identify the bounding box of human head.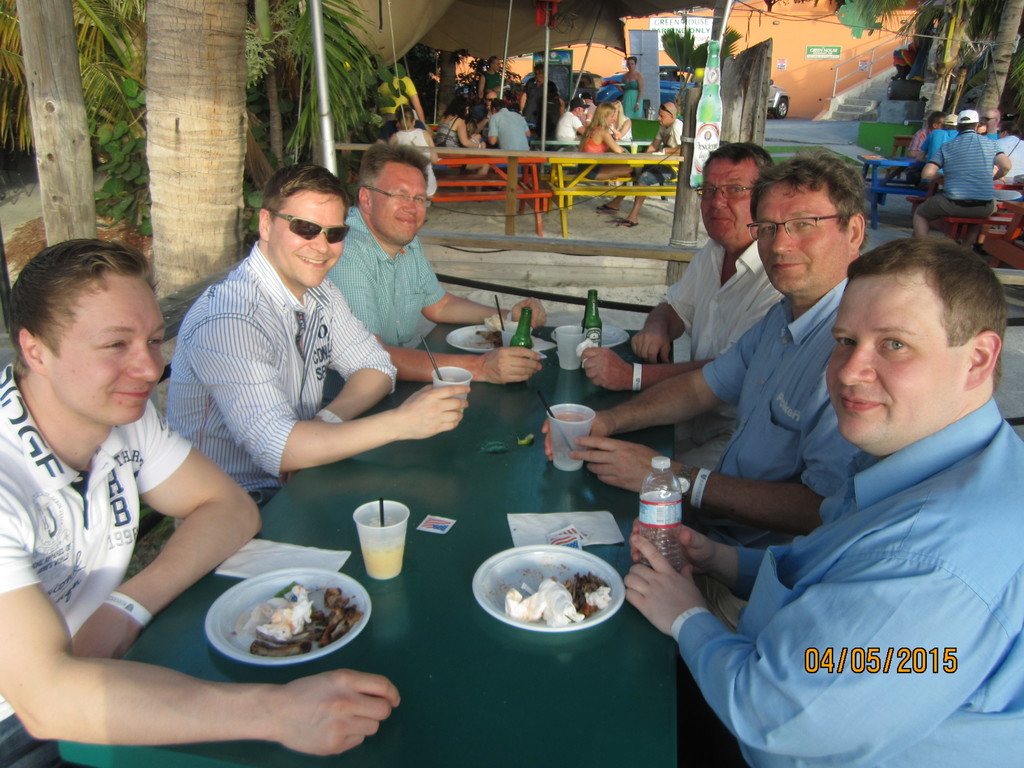
pyautogui.locateOnScreen(569, 95, 584, 116).
